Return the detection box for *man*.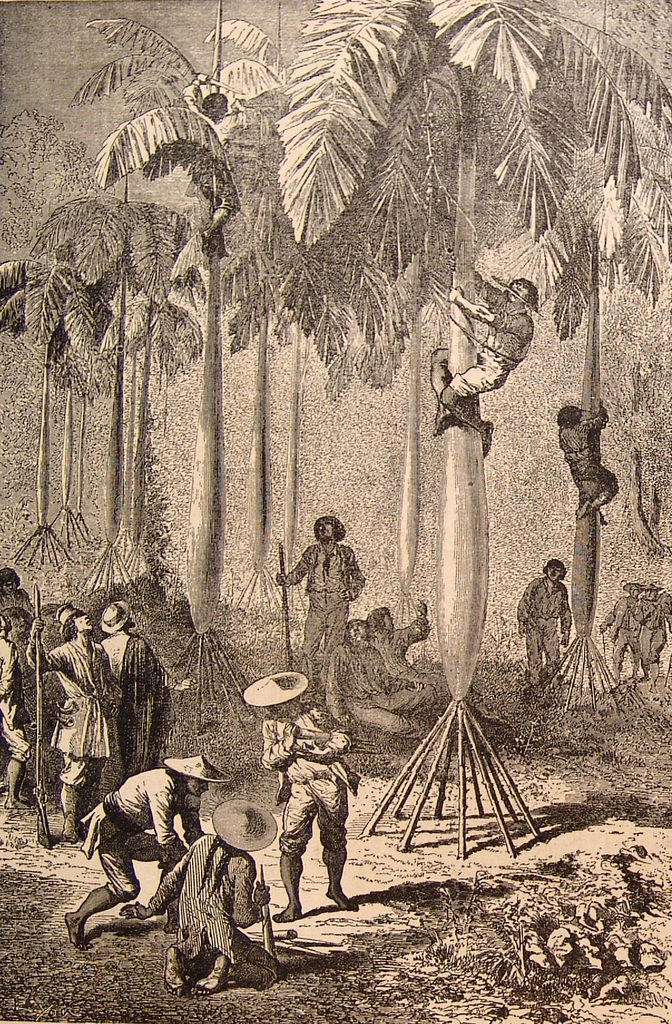
bbox=[237, 505, 360, 686].
